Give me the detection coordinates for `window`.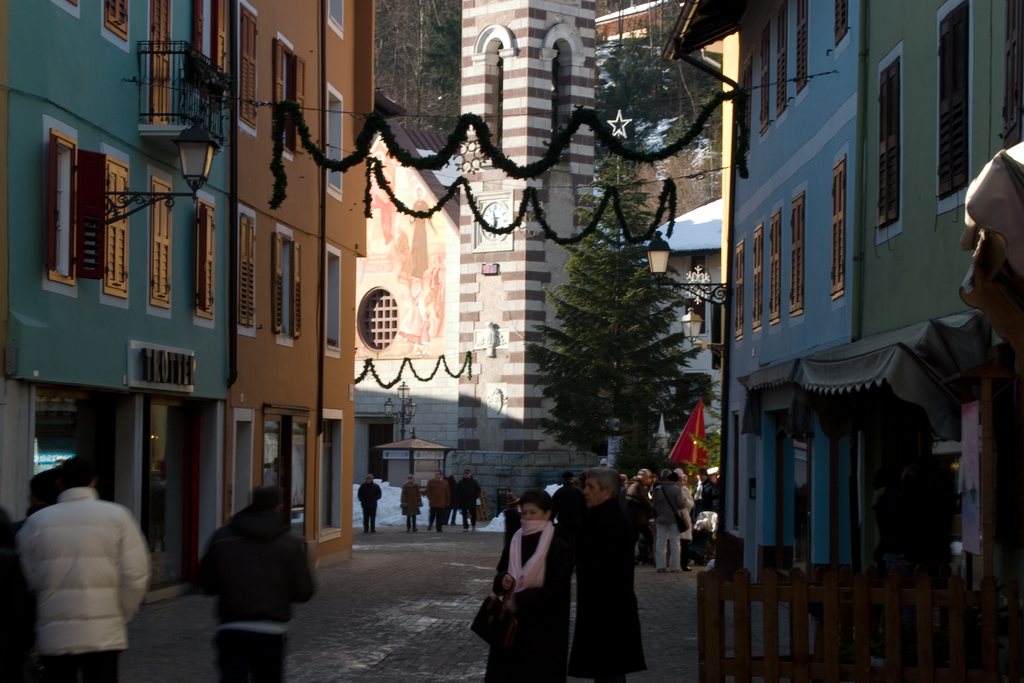
select_region(150, 179, 175, 309).
